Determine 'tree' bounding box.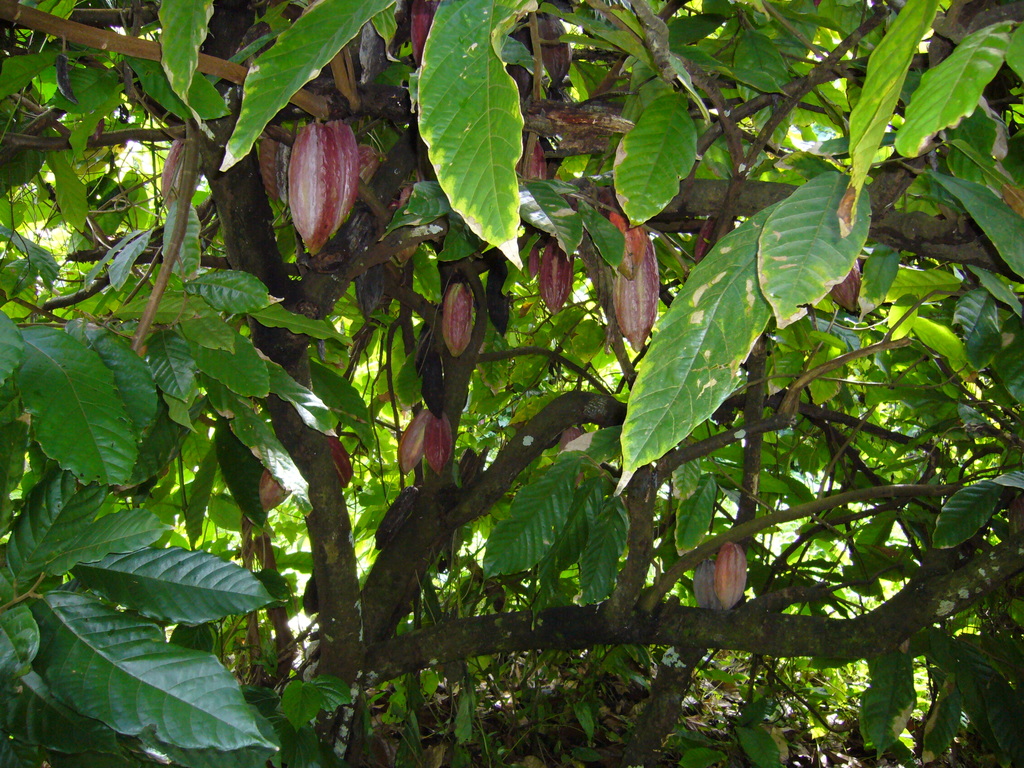
Determined: [31, 15, 1003, 716].
